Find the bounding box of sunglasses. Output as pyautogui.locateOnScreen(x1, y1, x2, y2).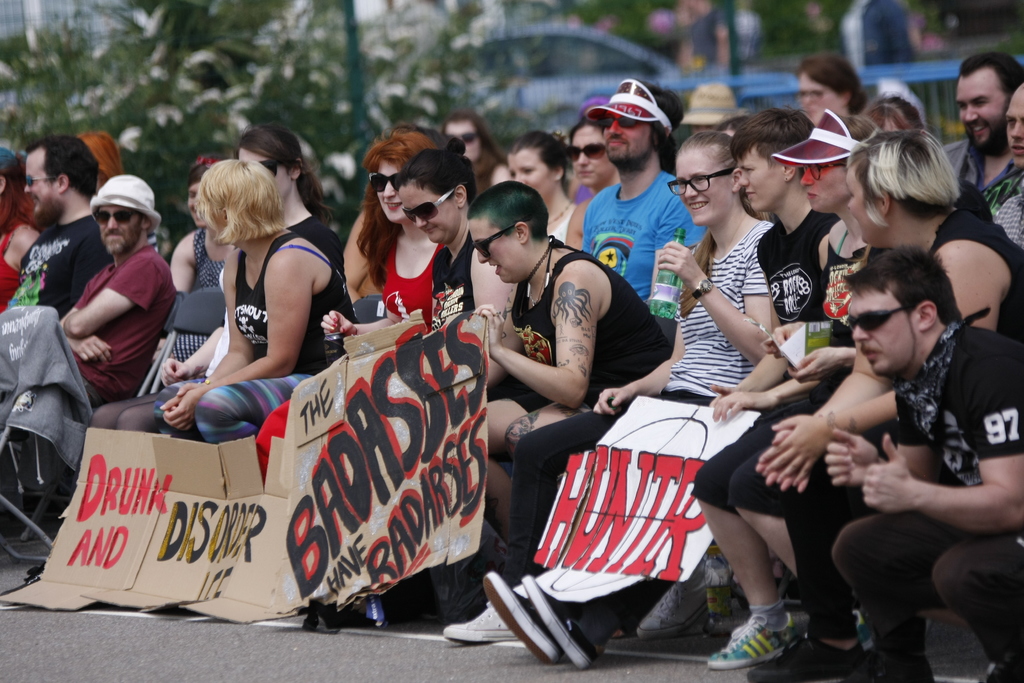
pyautogui.locateOnScreen(566, 140, 607, 156).
